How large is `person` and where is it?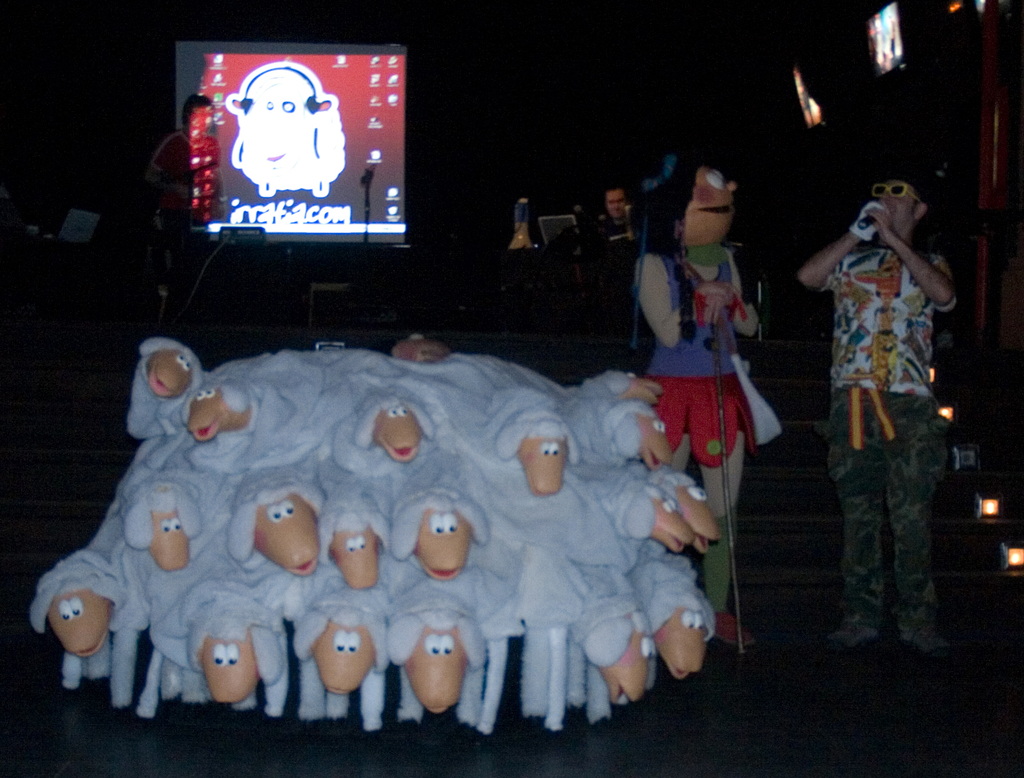
Bounding box: bbox(601, 179, 643, 282).
